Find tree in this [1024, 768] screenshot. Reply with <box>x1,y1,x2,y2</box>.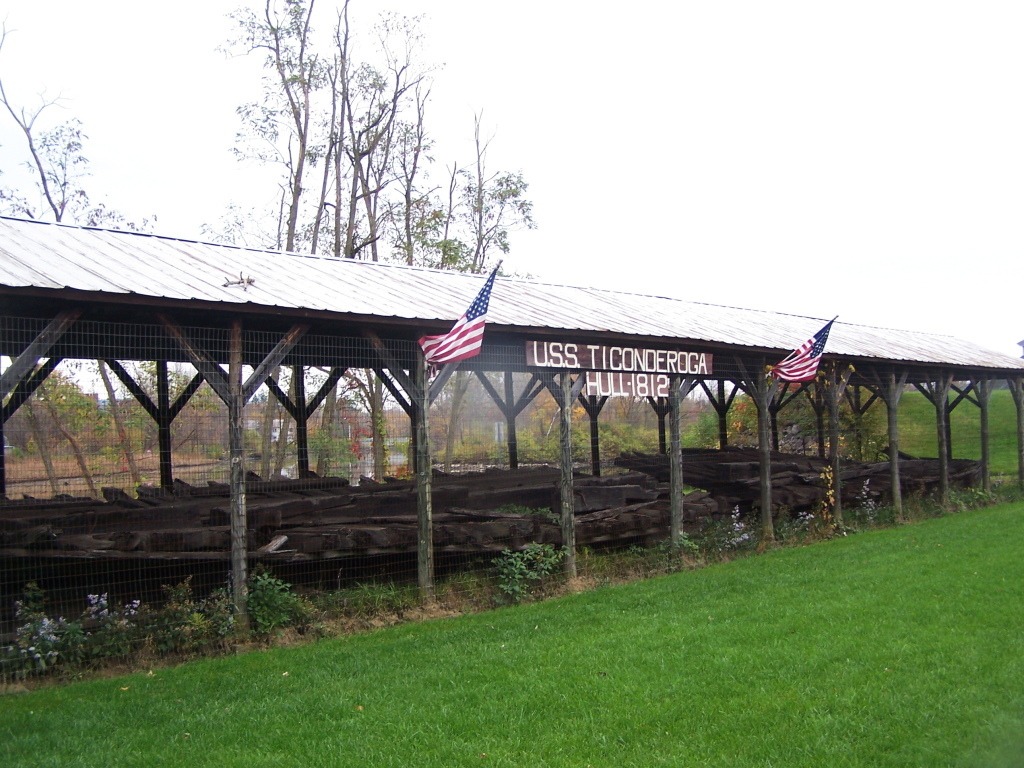
<box>499,395,646,464</box>.
